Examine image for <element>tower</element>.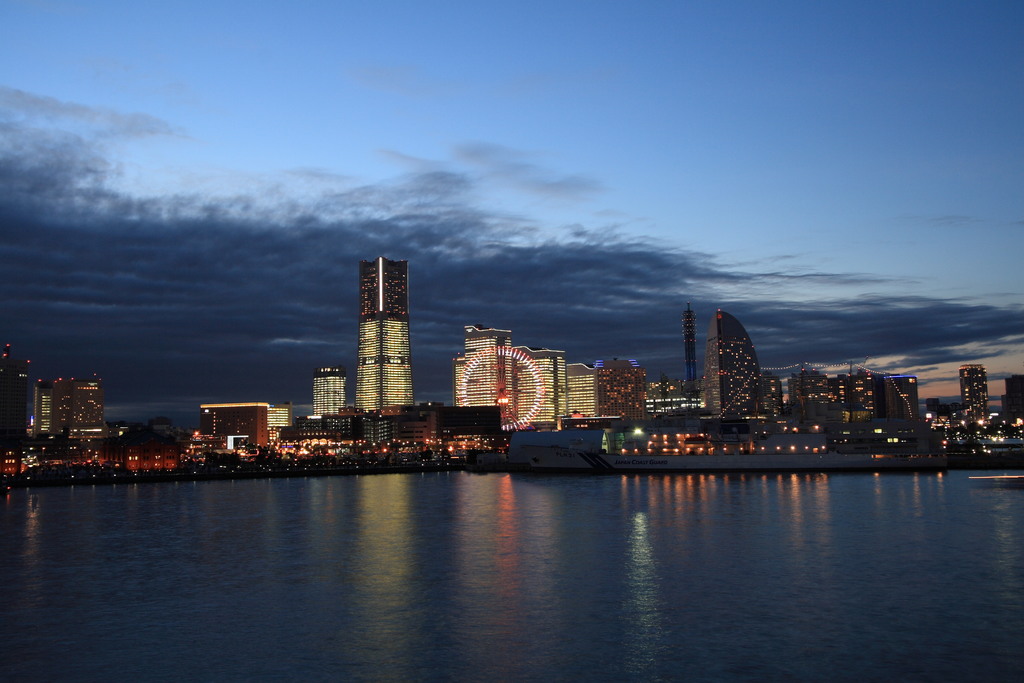
Examination result: Rect(764, 366, 779, 434).
